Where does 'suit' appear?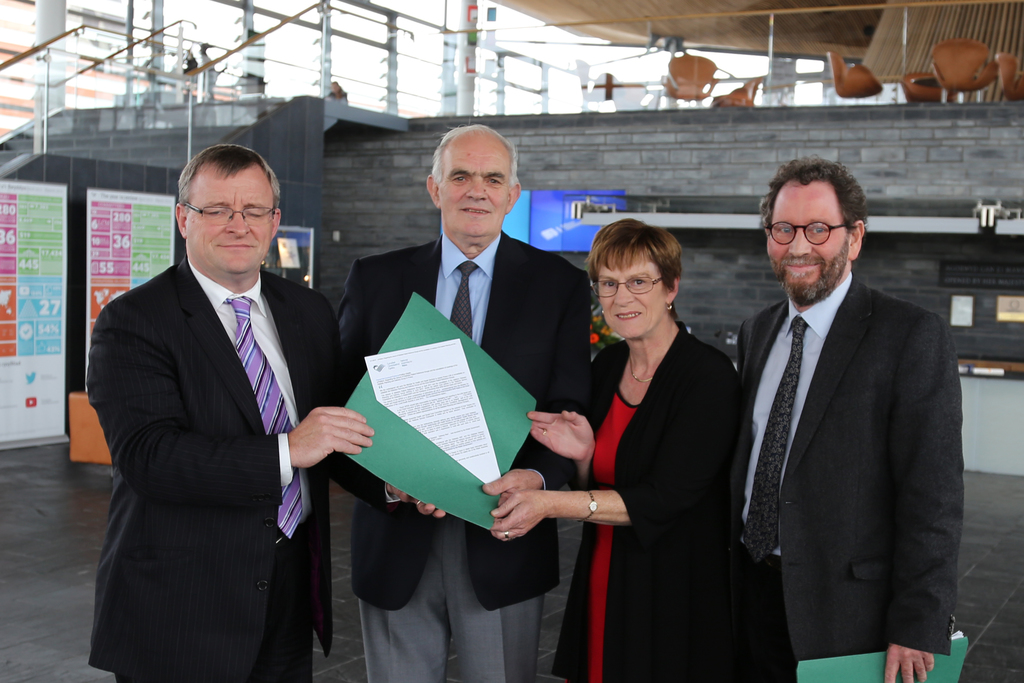
Appears at crop(84, 257, 404, 682).
